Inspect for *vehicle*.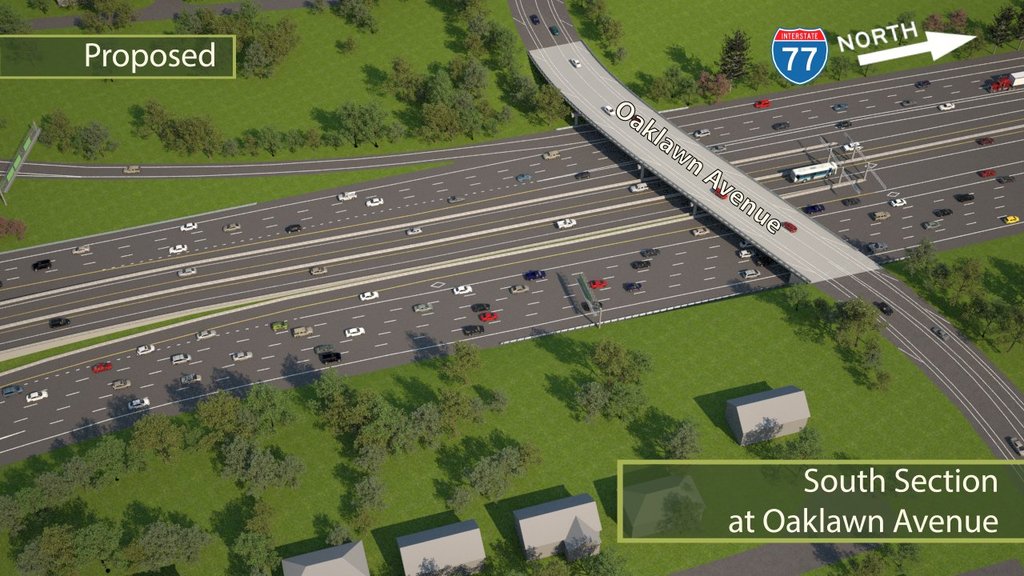
Inspection: 404:223:423:238.
